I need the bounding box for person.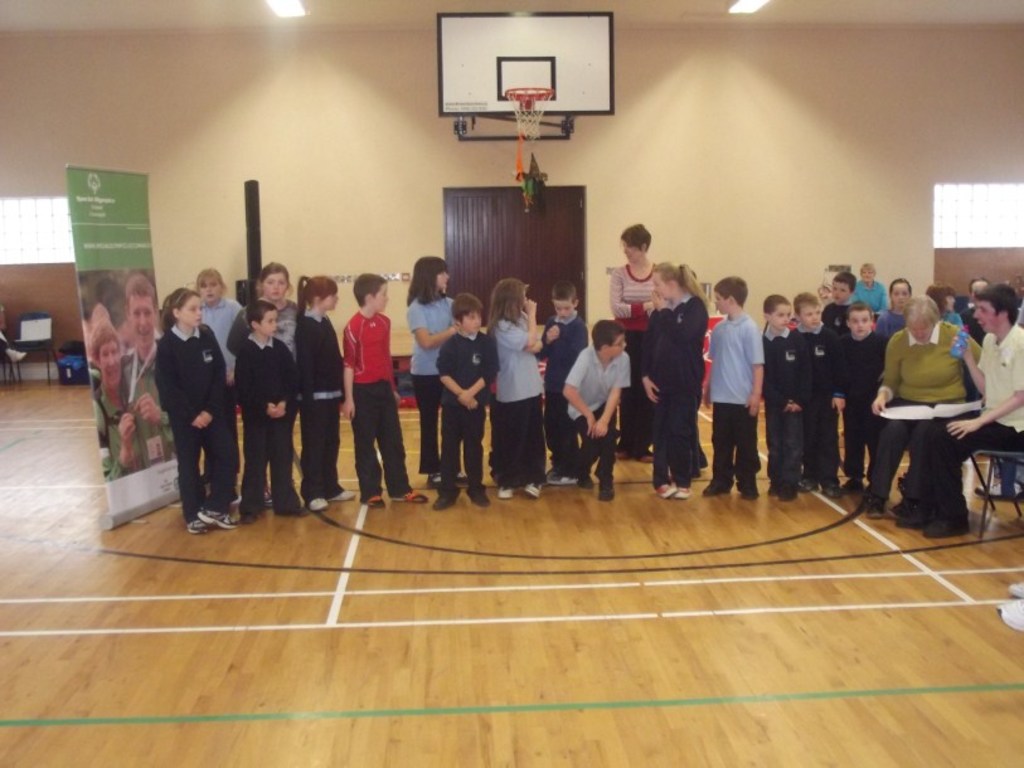
Here it is: BBox(121, 269, 170, 404).
